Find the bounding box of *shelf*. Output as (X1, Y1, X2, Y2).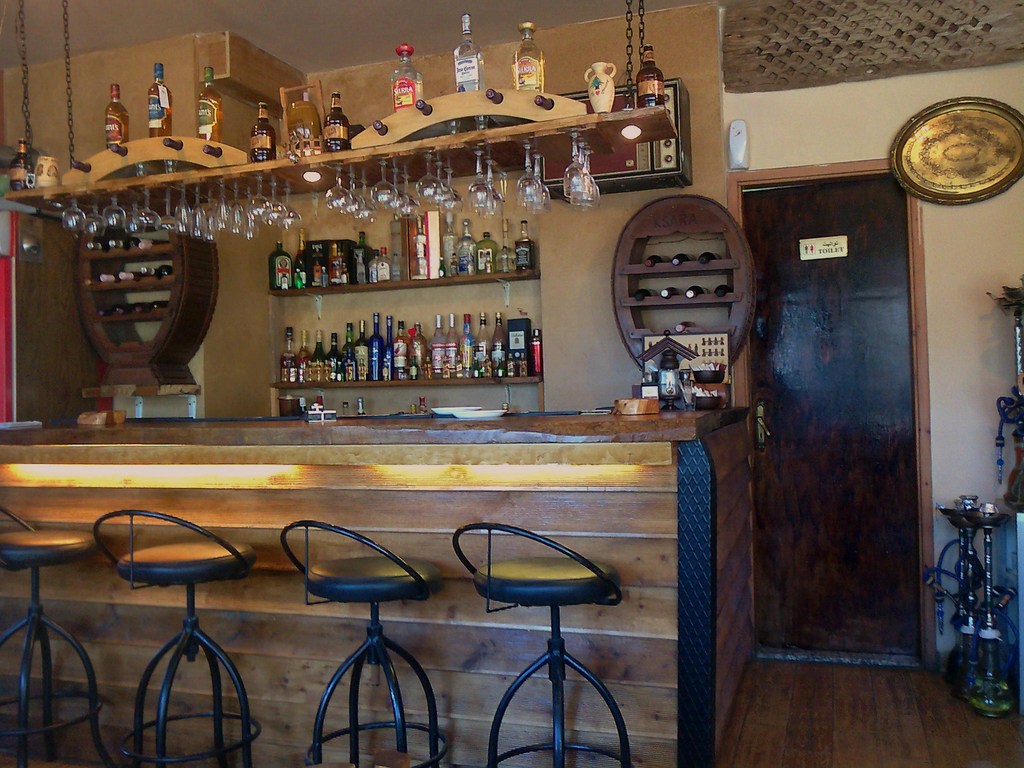
(271, 306, 560, 390).
